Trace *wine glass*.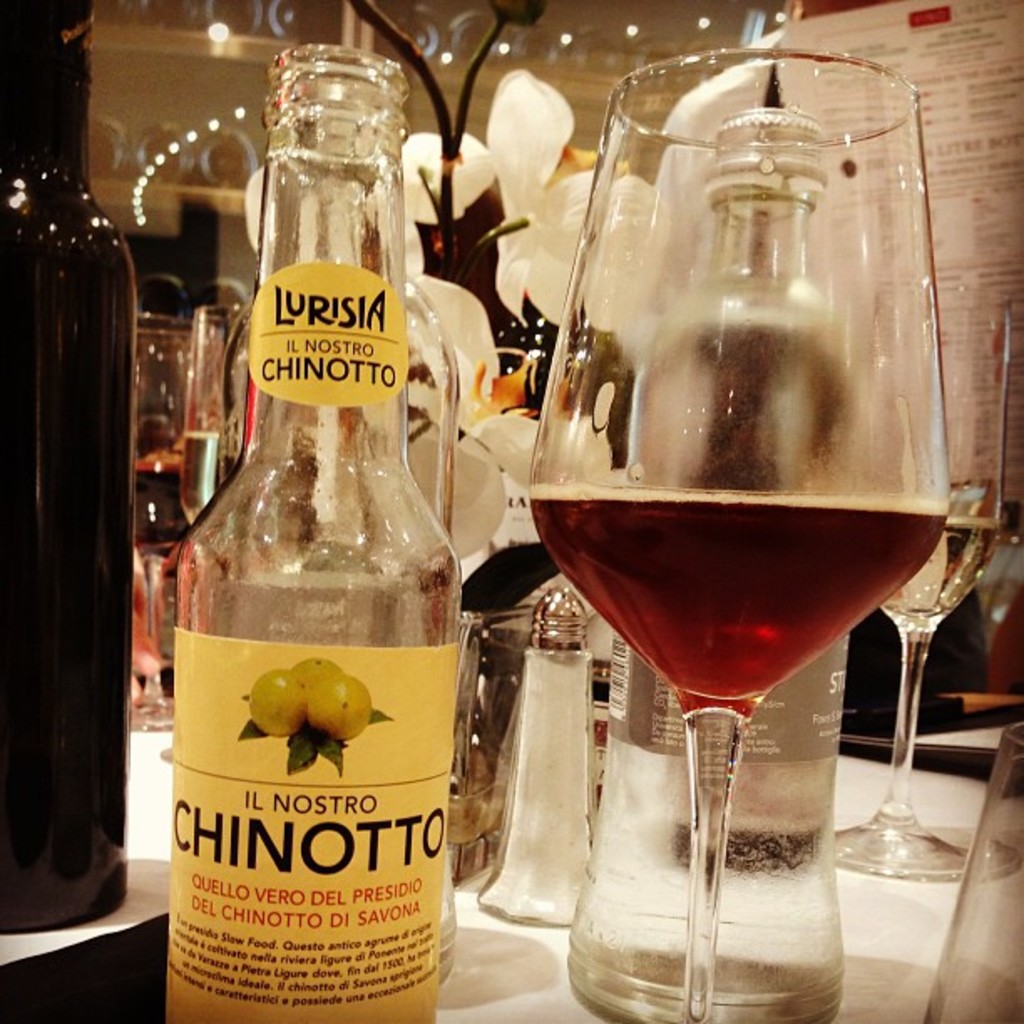
Traced to x1=129 y1=320 x2=182 y2=731.
